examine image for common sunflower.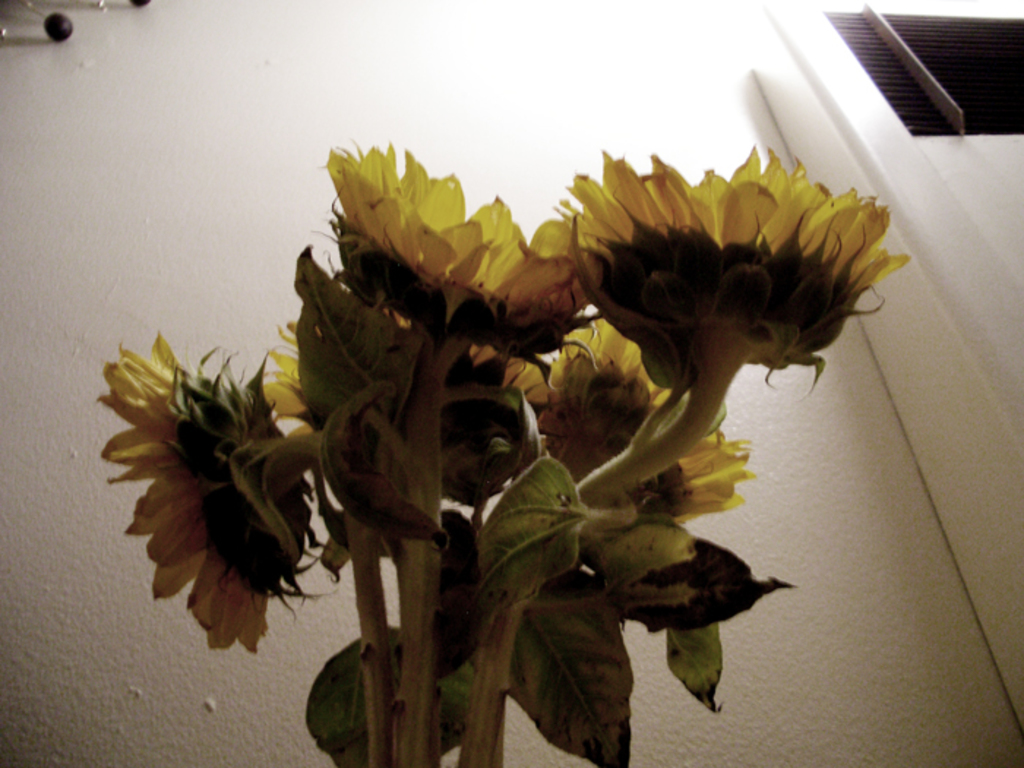
Examination result: x1=322, y1=130, x2=604, y2=347.
